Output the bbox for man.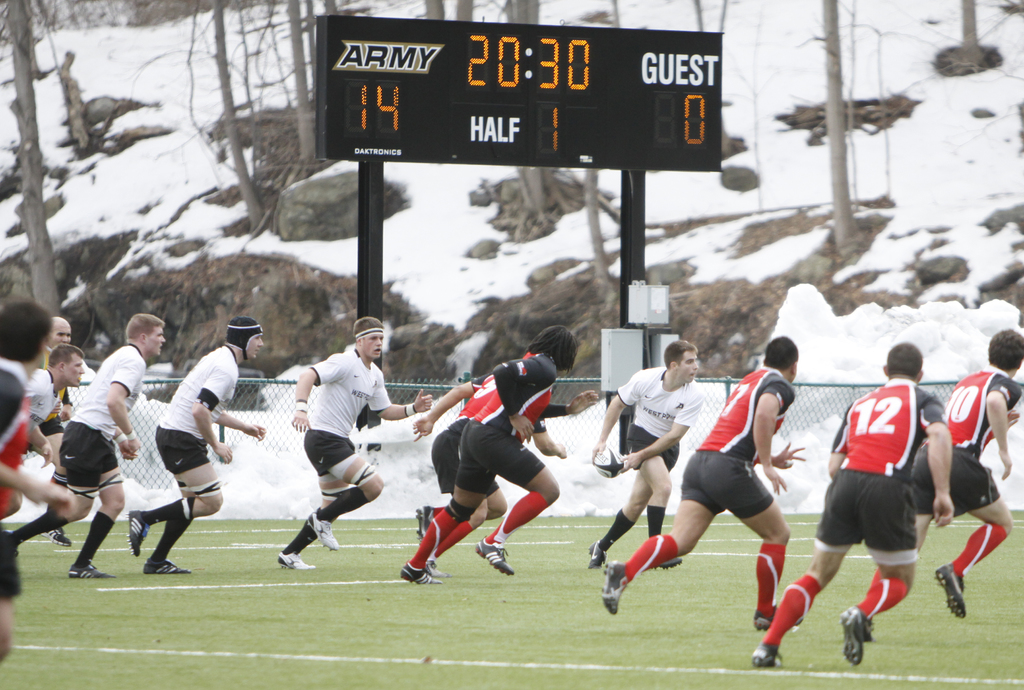
{"left": 600, "top": 336, "right": 804, "bottom": 630}.
